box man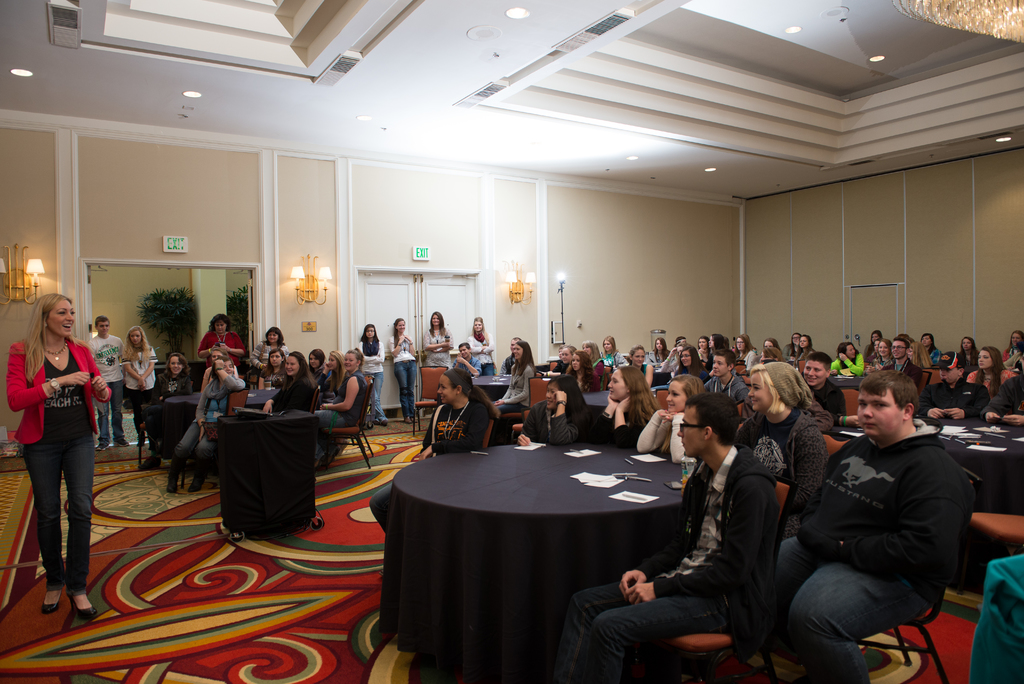
<region>916, 350, 993, 421</region>
